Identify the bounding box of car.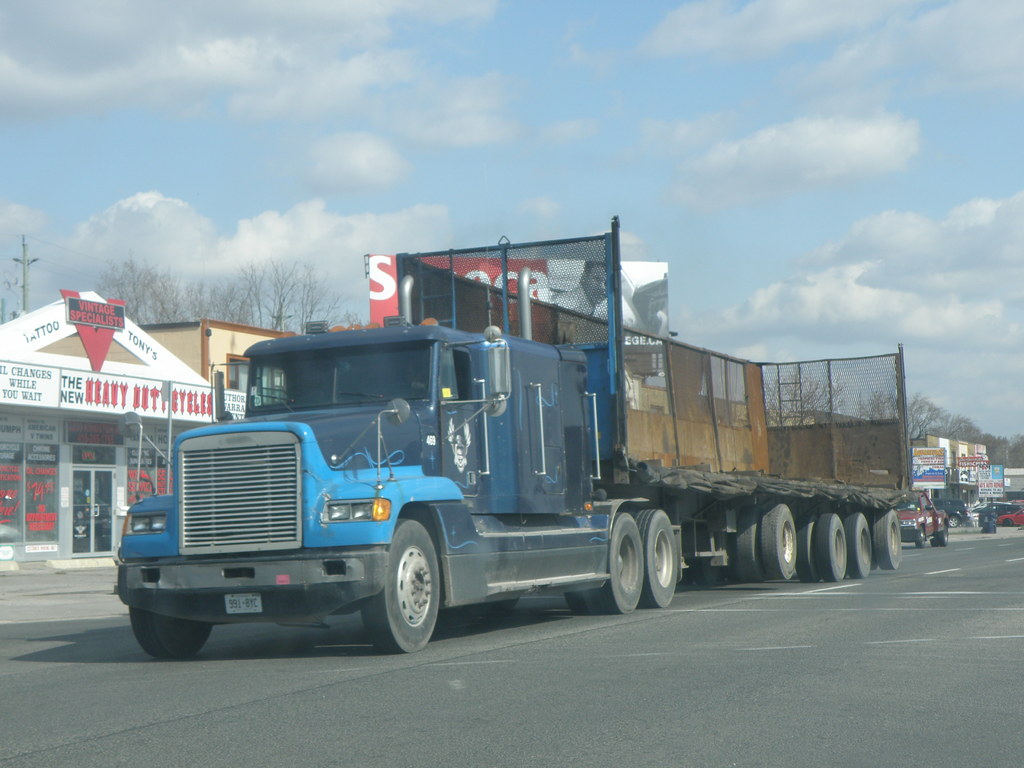
892,487,950,538.
